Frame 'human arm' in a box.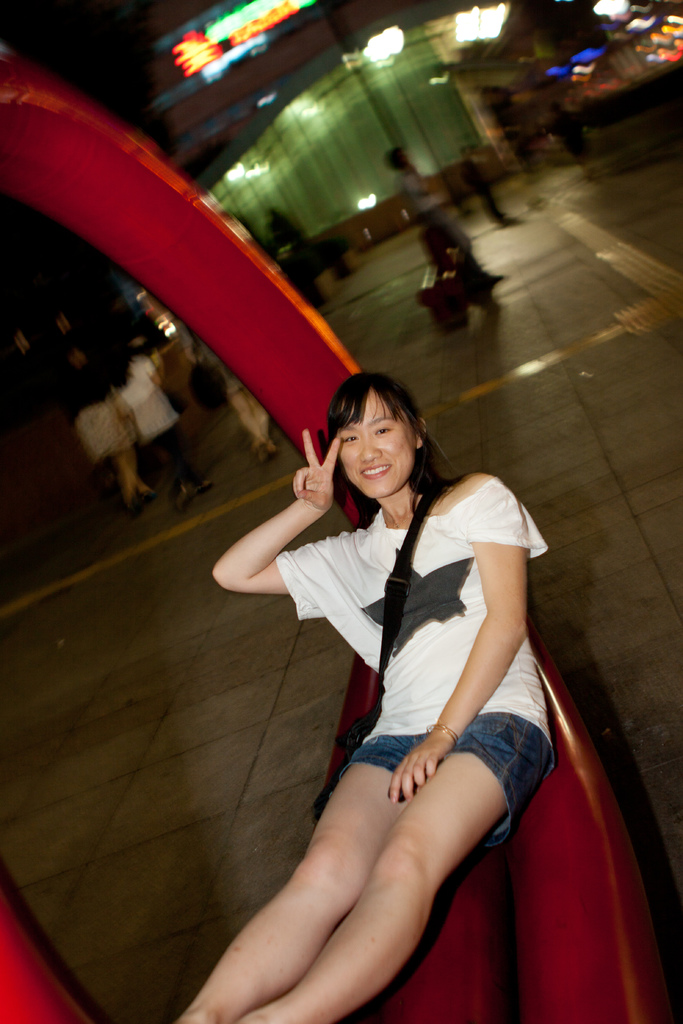
select_region(390, 465, 533, 809).
